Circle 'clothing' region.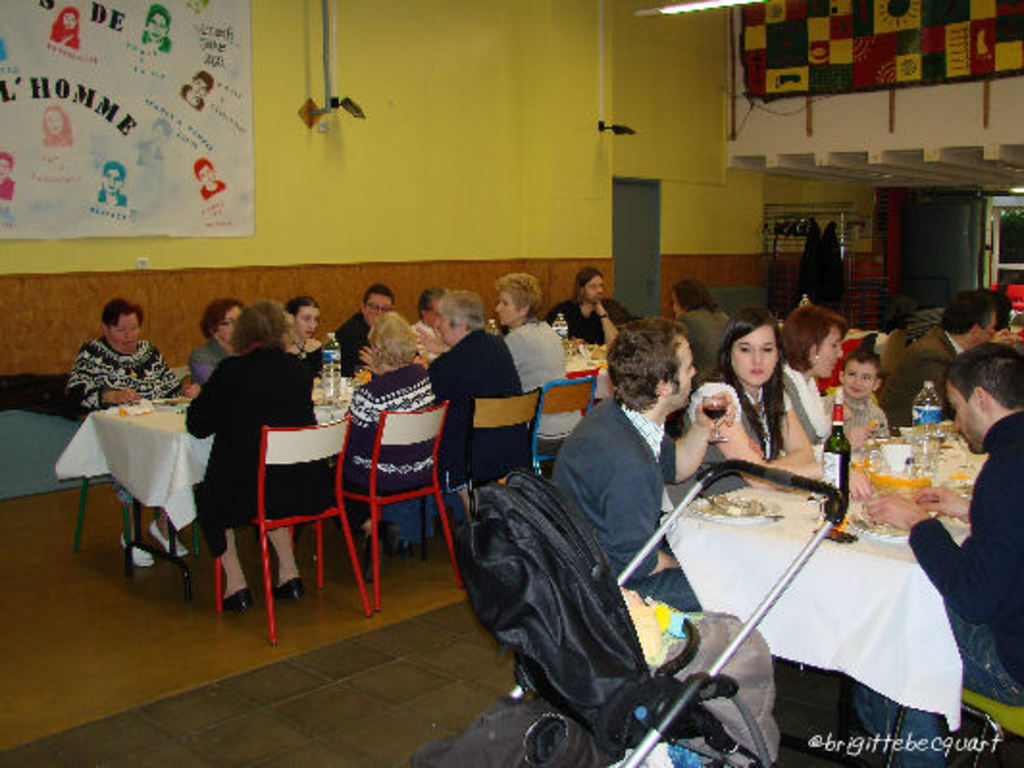
Region: locate(135, 139, 164, 158).
